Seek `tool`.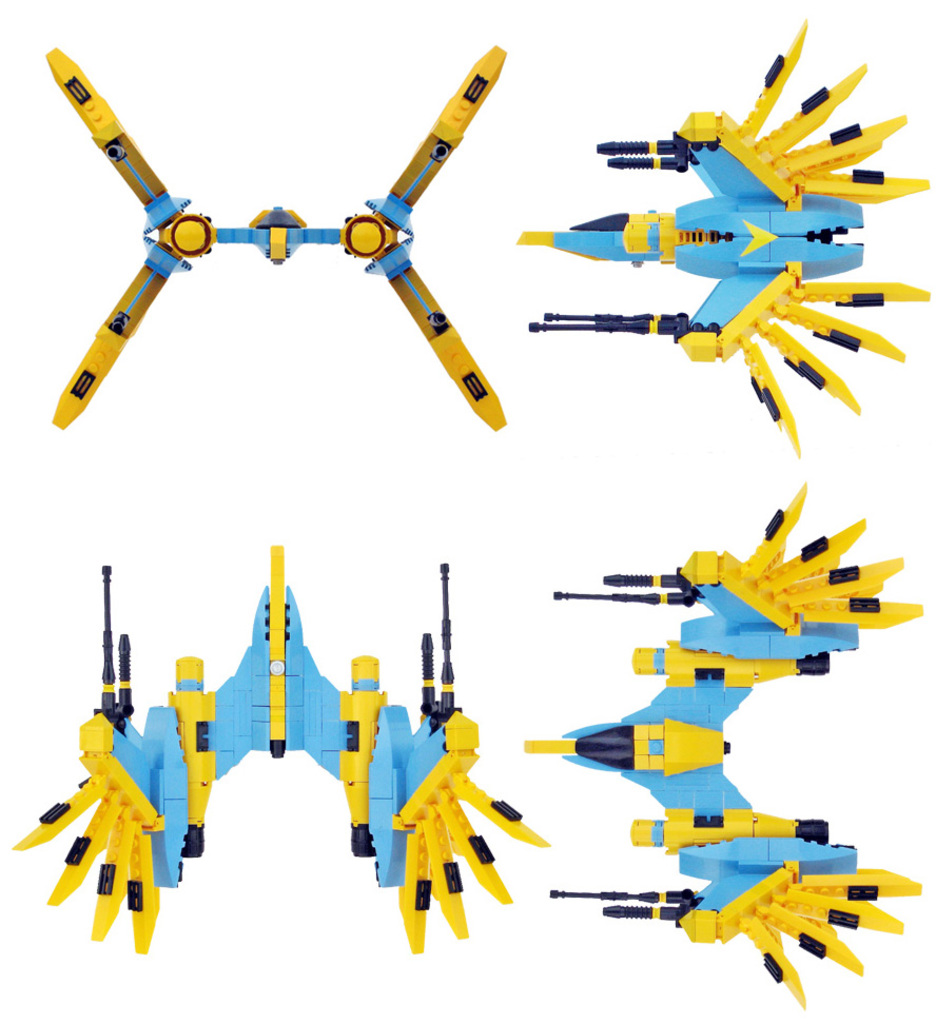
35, 96, 504, 386.
